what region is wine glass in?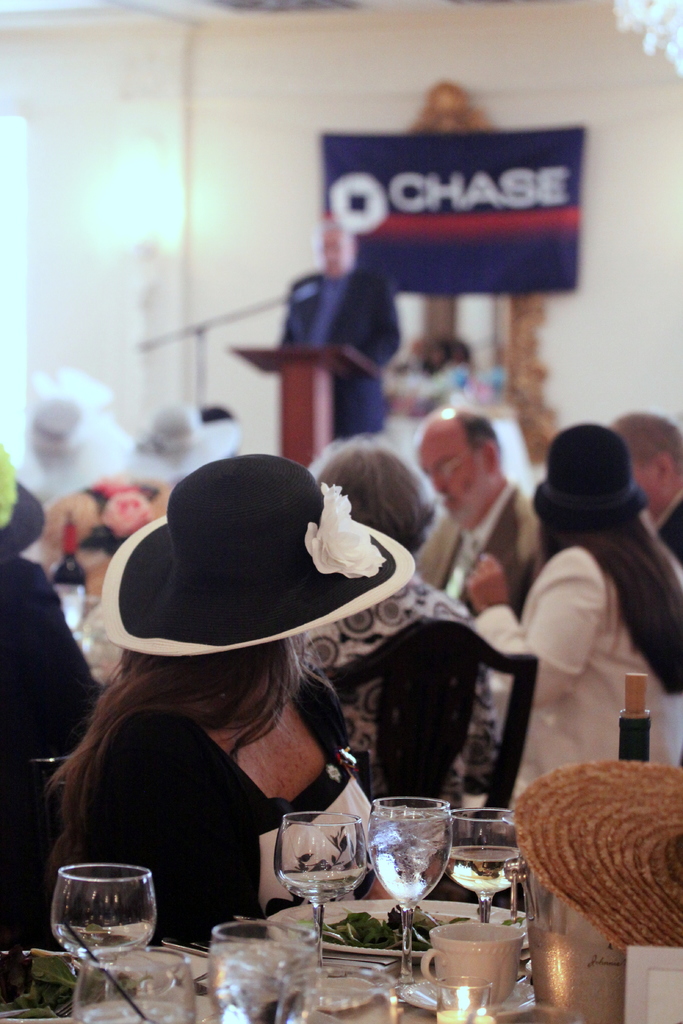
bbox(431, 979, 483, 1023).
